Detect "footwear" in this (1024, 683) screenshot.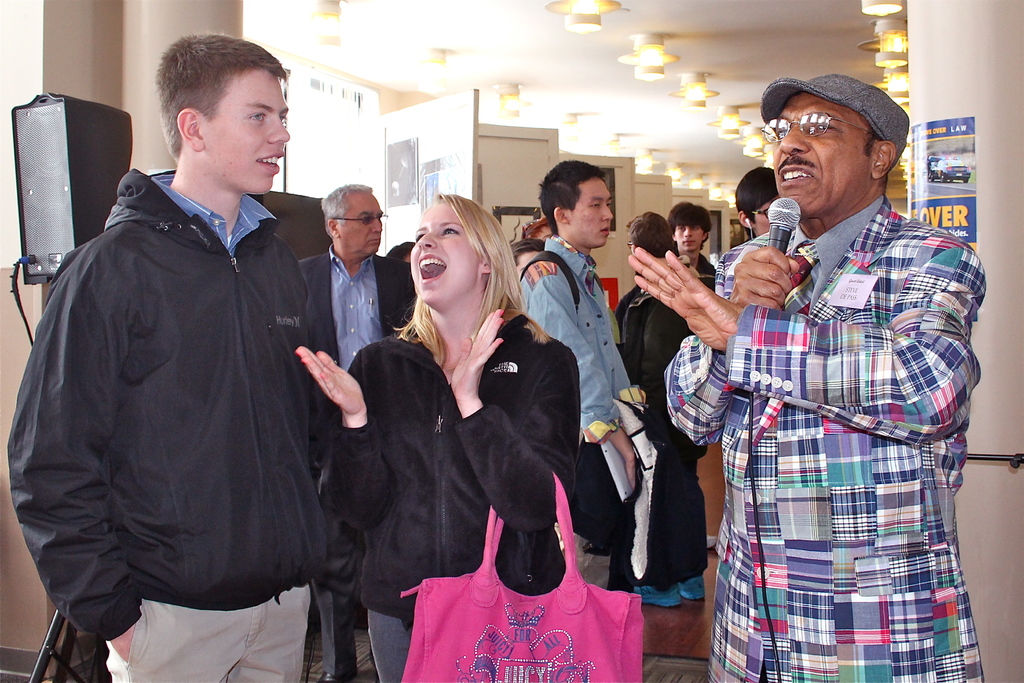
Detection: 675 571 711 604.
